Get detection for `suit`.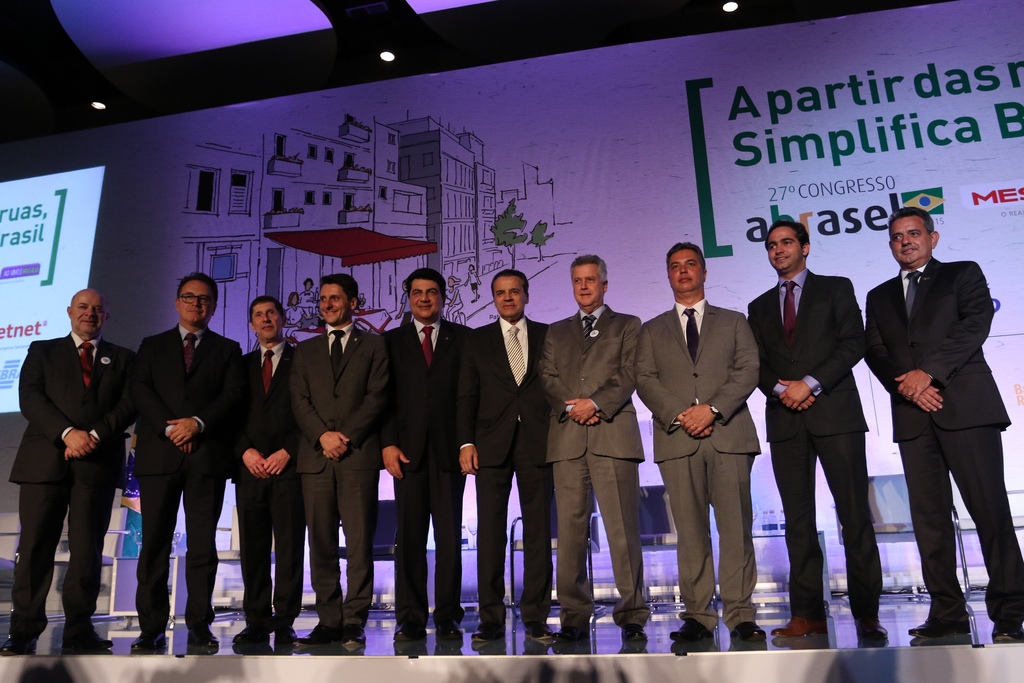
Detection: [left=531, top=302, right=653, bottom=628].
